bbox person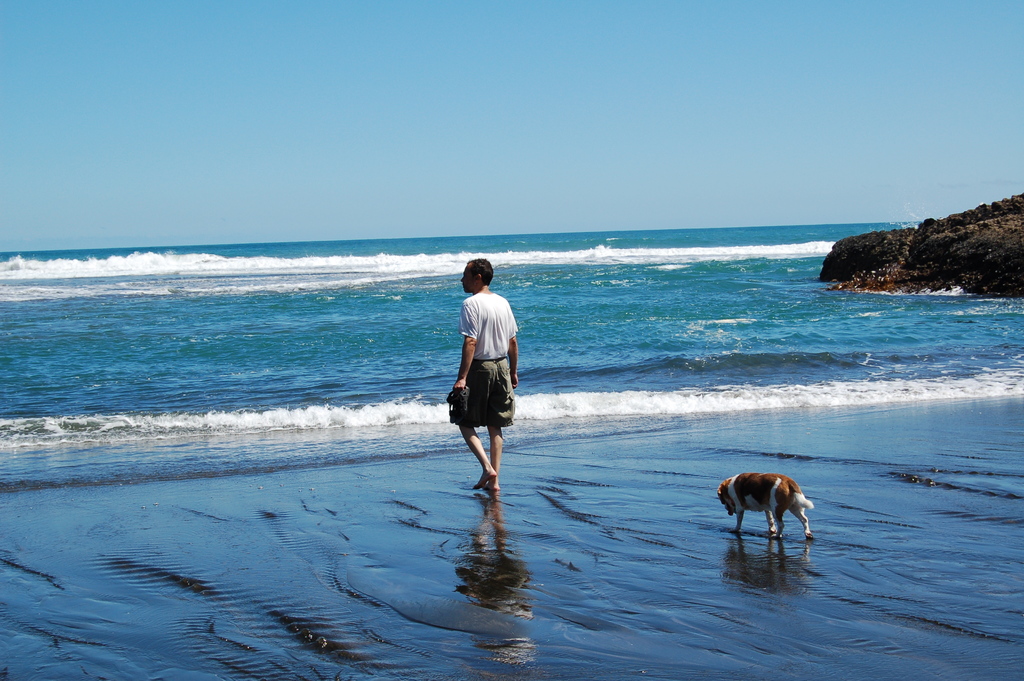
<box>451,245,529,508</box>
